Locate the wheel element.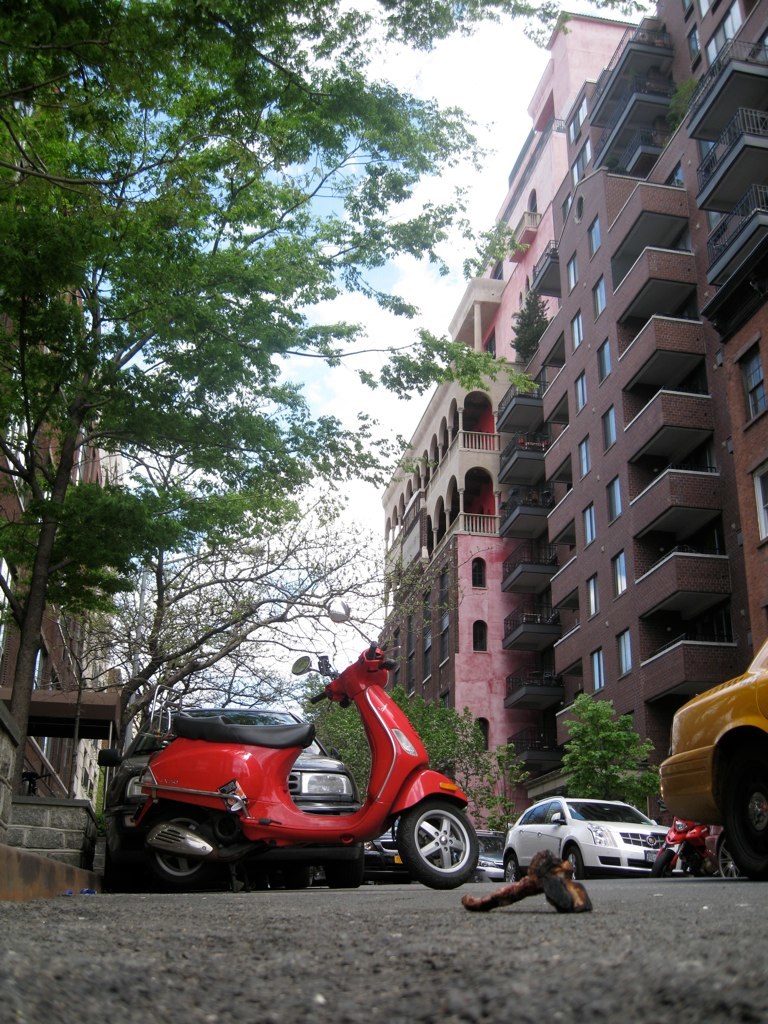
Element bbox: x1=716 y1=828 x2=741 y2=876.
